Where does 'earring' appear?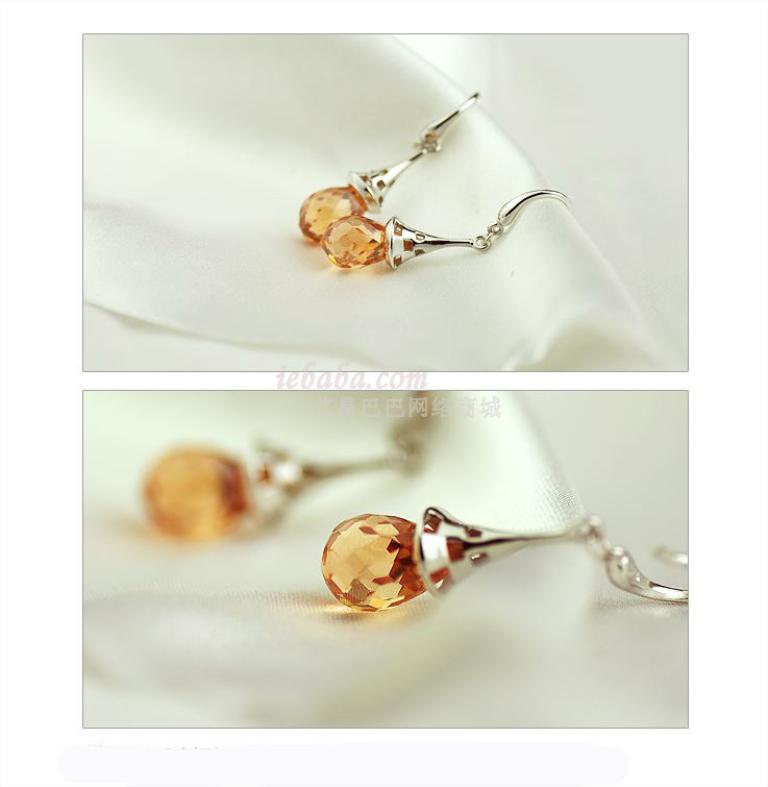
Appears at region(320, 183, 572, 271).
